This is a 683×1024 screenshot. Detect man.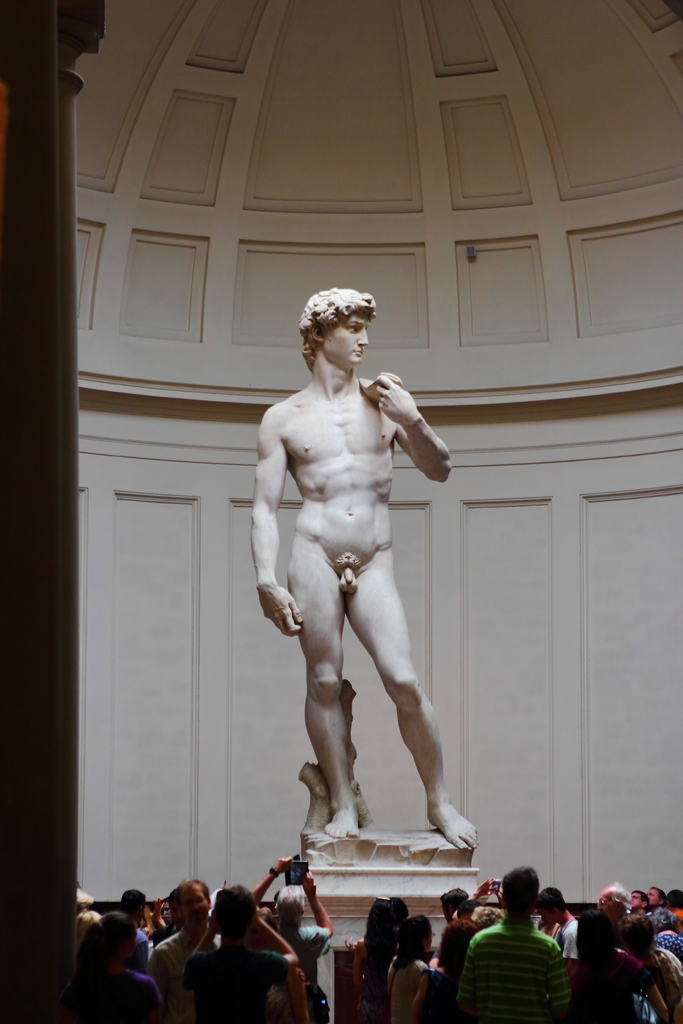
(x1=172, y1=886, x2=293, y2=1023).
